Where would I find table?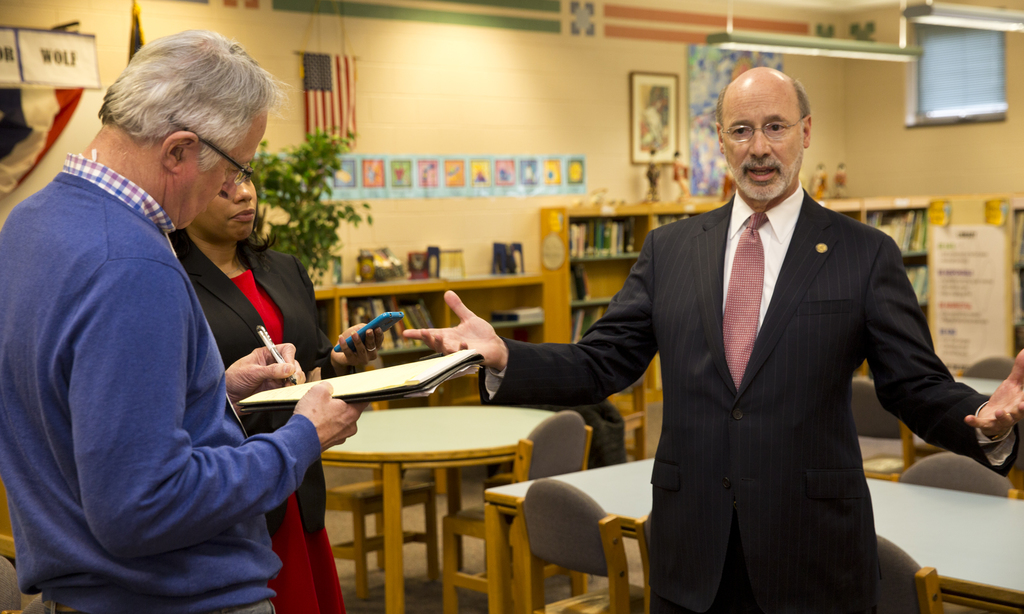
At x1=488, y1=458, x2=1023, y2=613.
